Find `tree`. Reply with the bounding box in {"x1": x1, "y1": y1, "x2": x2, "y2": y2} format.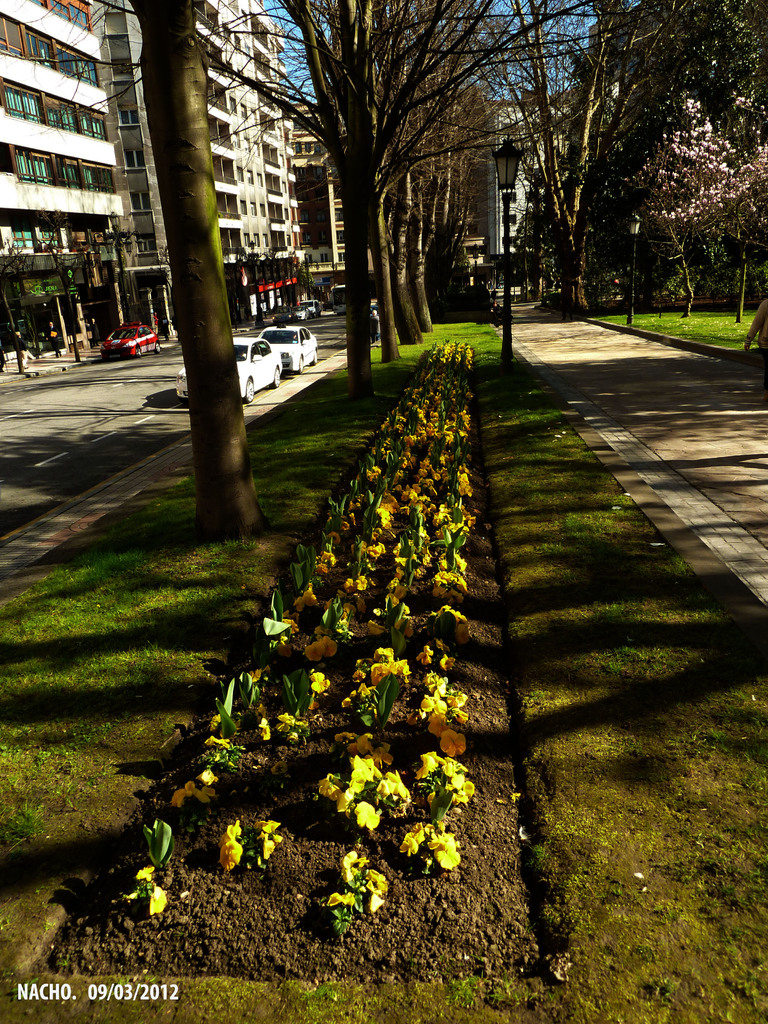
{"x1": 202, "y1": 0, "x2": 630, "y2": 369}.
